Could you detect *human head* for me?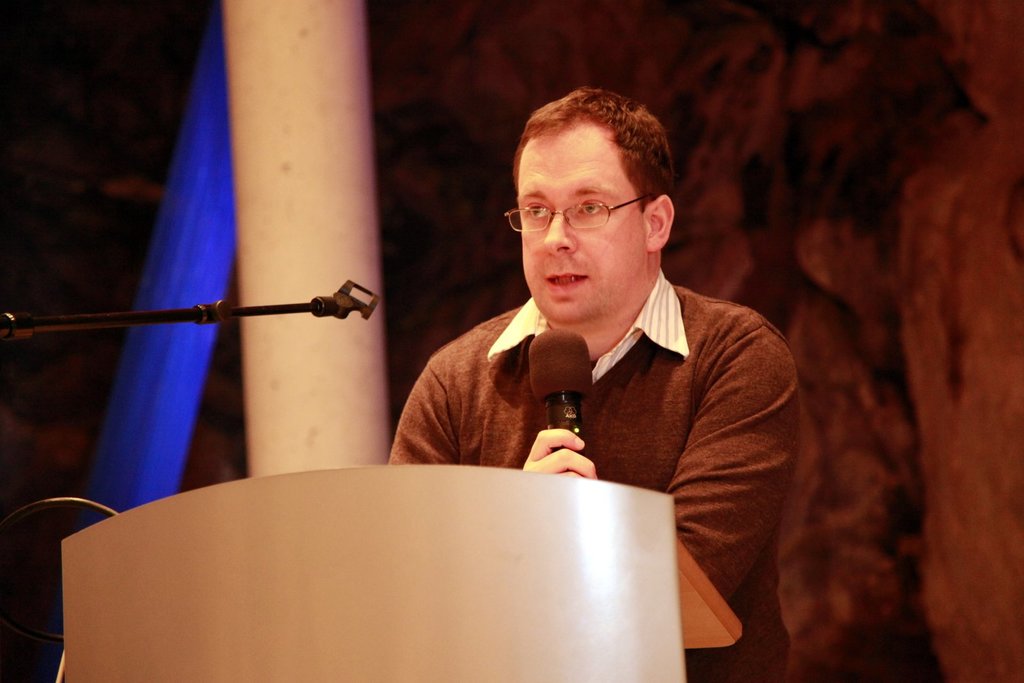
Detection result: (left=493, top=79, right=711, bottom=328).
